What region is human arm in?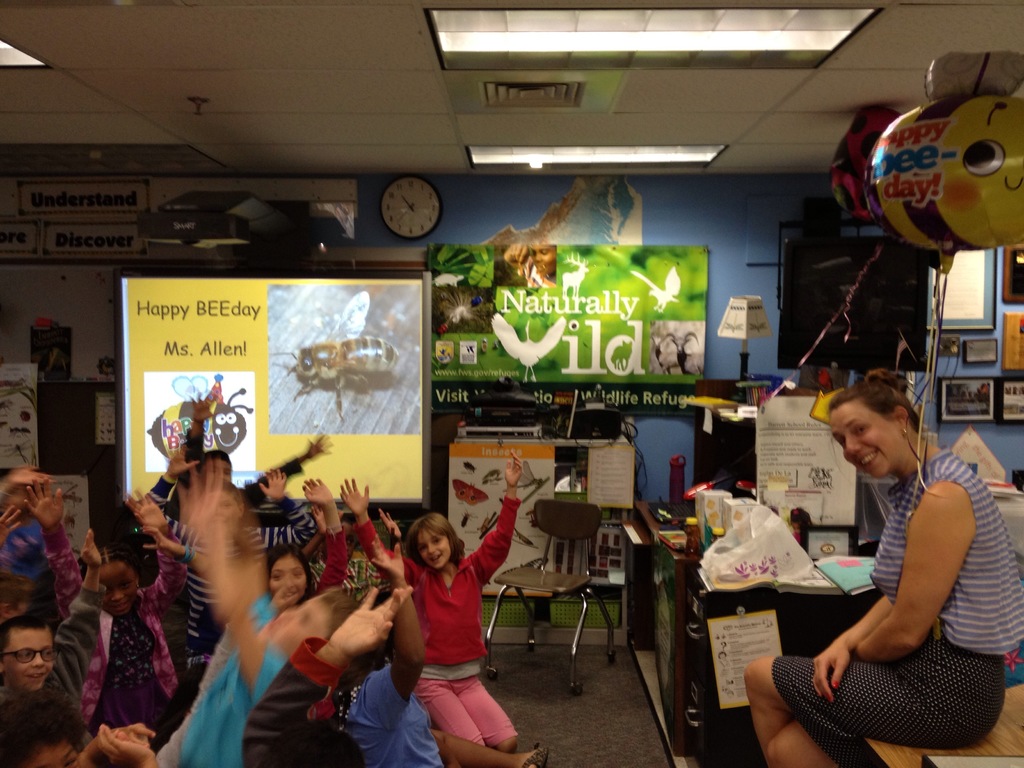
97 724 160 767.
